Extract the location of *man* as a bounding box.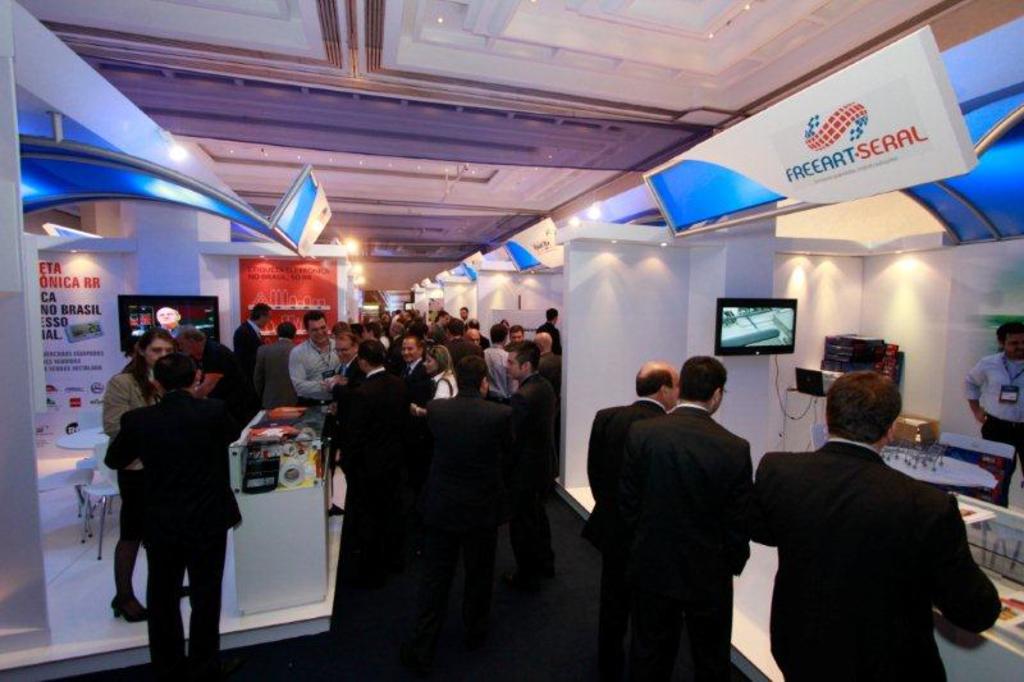
box(589, 337, 782, 672).
